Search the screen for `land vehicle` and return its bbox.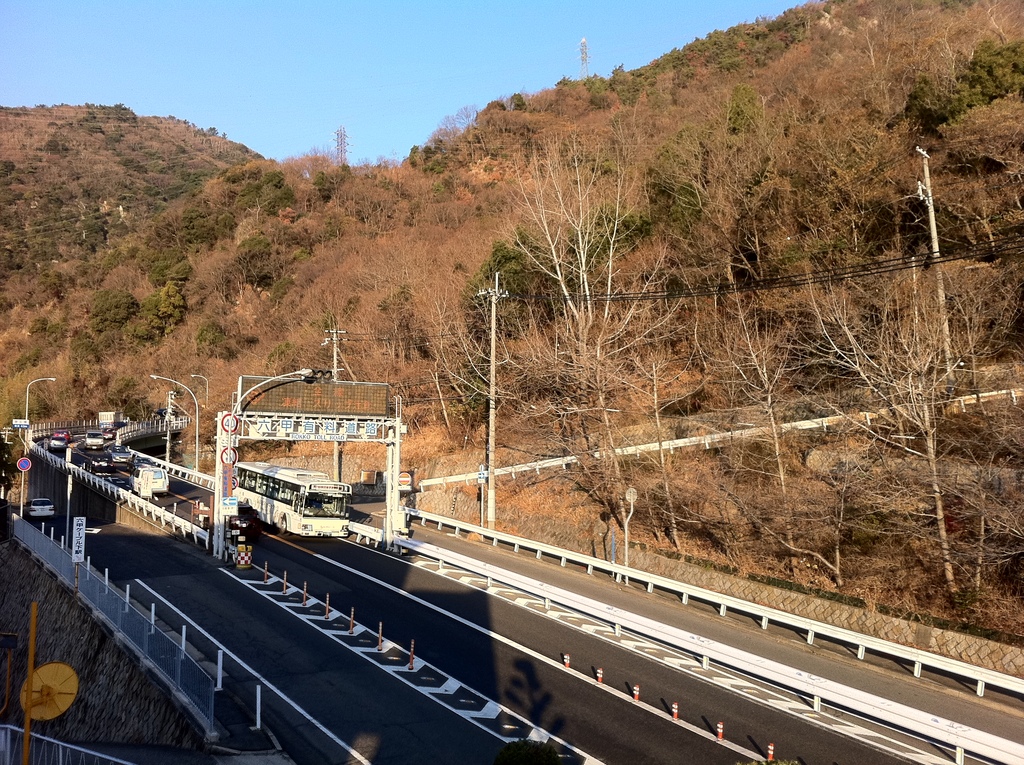
Found: x1=109, y1=419, x2=128, y2=430.
